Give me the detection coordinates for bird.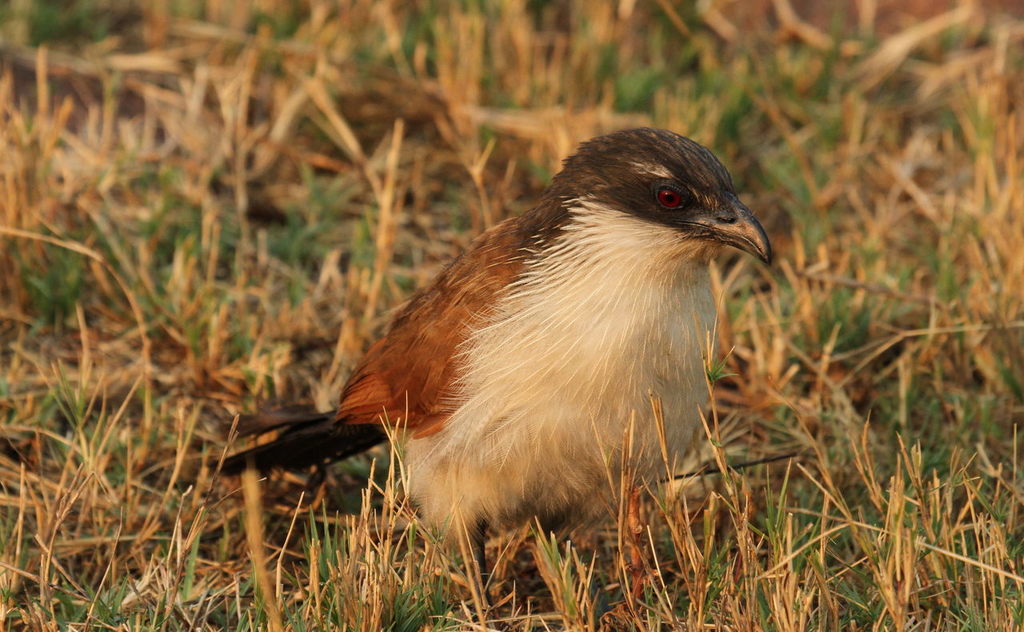
left=248, top=142, right=793, bottom=591.
